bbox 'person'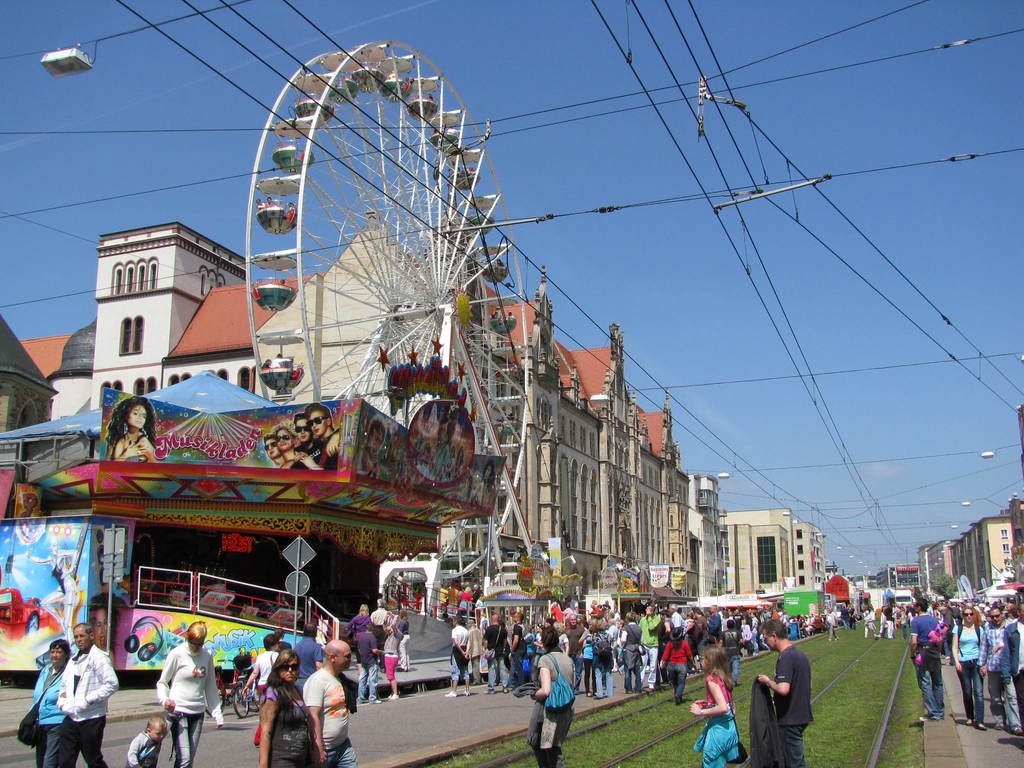
(left=531, top=629, right=572, bottom=767)
